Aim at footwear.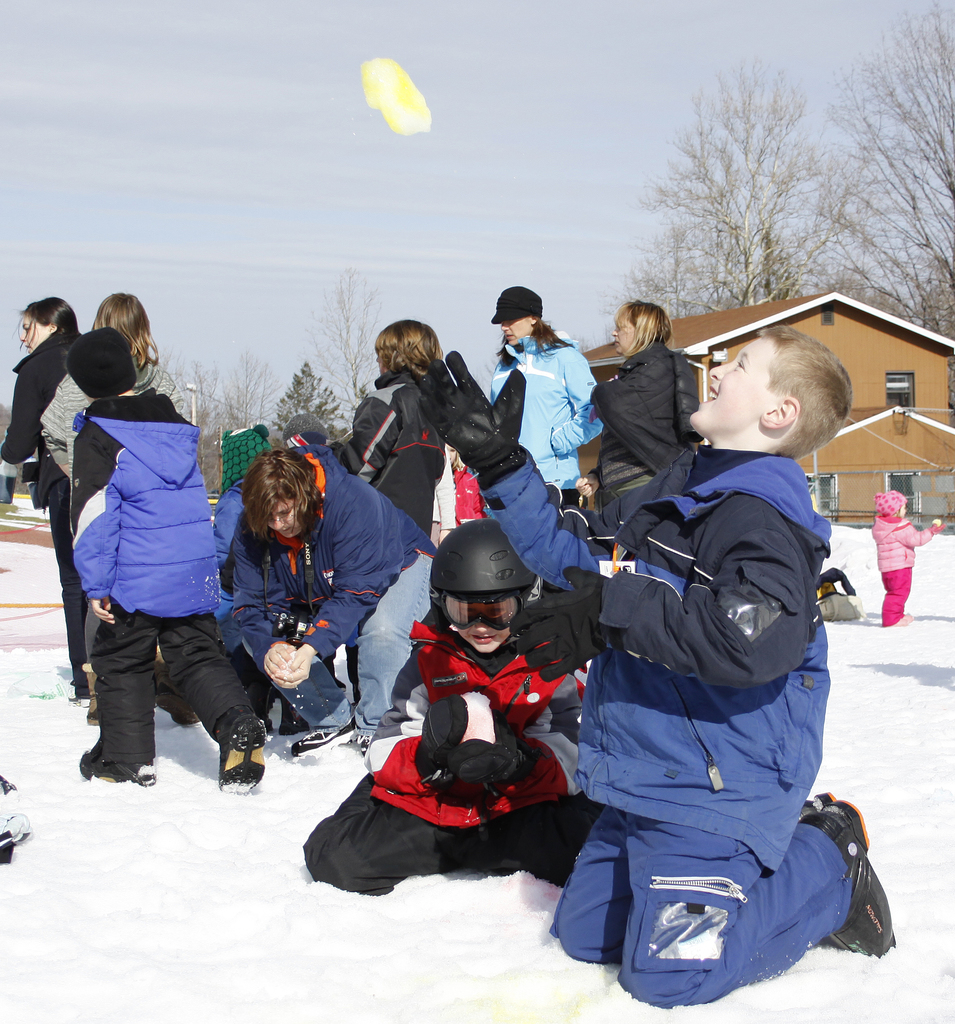
Aimed at x1=78, y1=662, x2=102, y2=728.
